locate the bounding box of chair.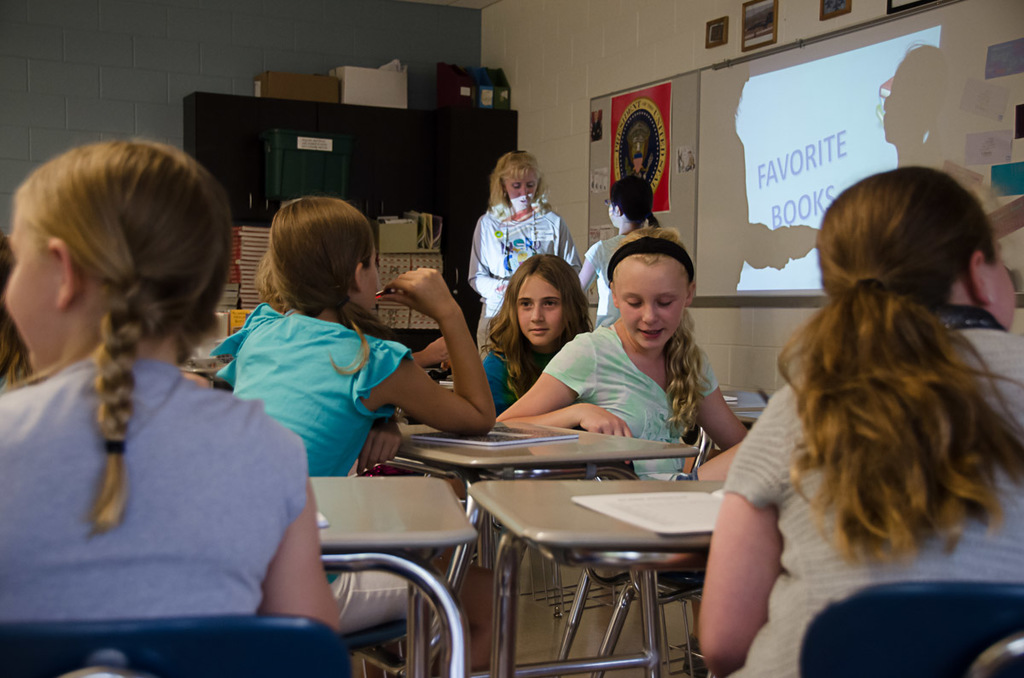
Bounding box: (x1=546, y1=423, x2=714, y2=677).
